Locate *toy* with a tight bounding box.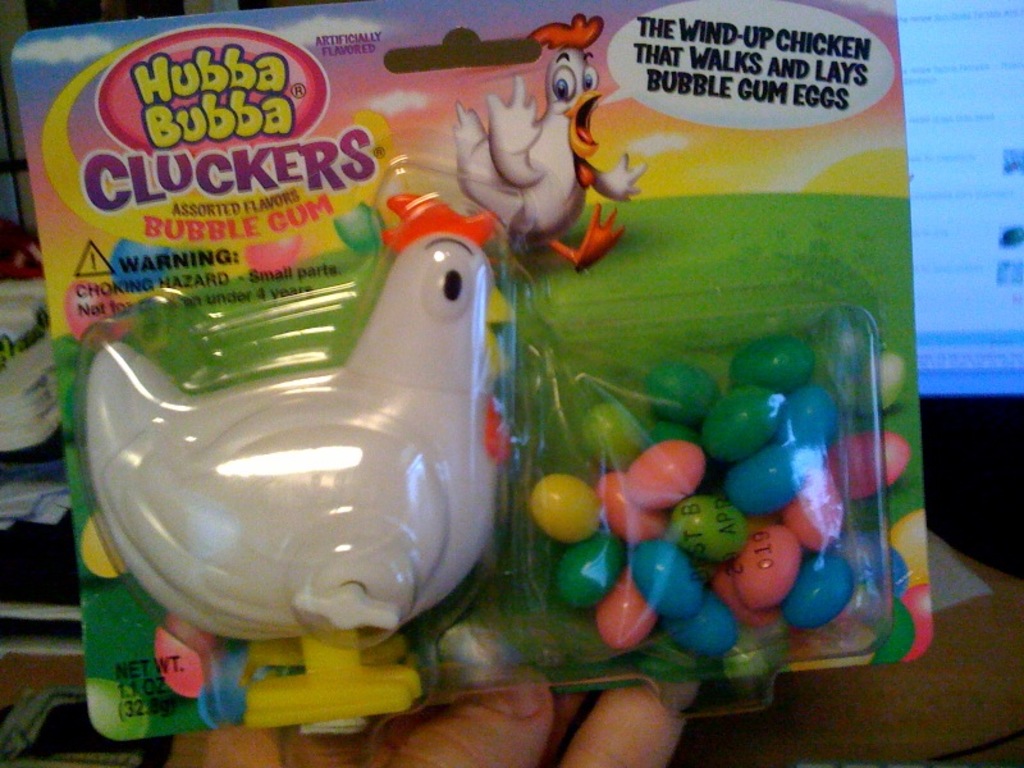
<region>451, 13, 646, 278</region>.
